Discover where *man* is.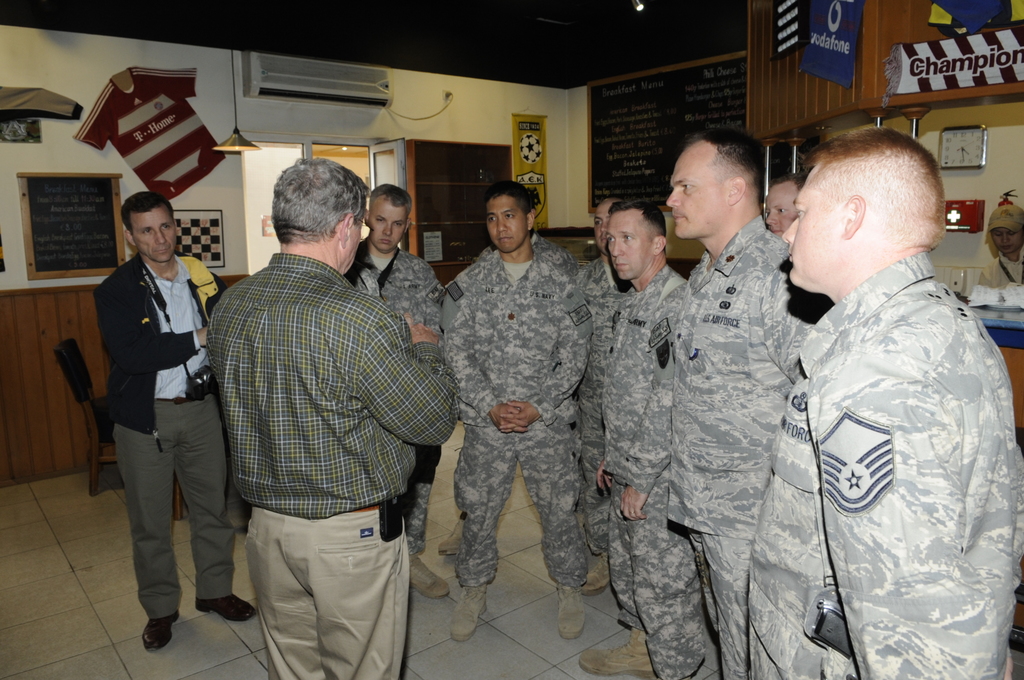
Discovered at bbox=(751, 130, 1023, 679).
